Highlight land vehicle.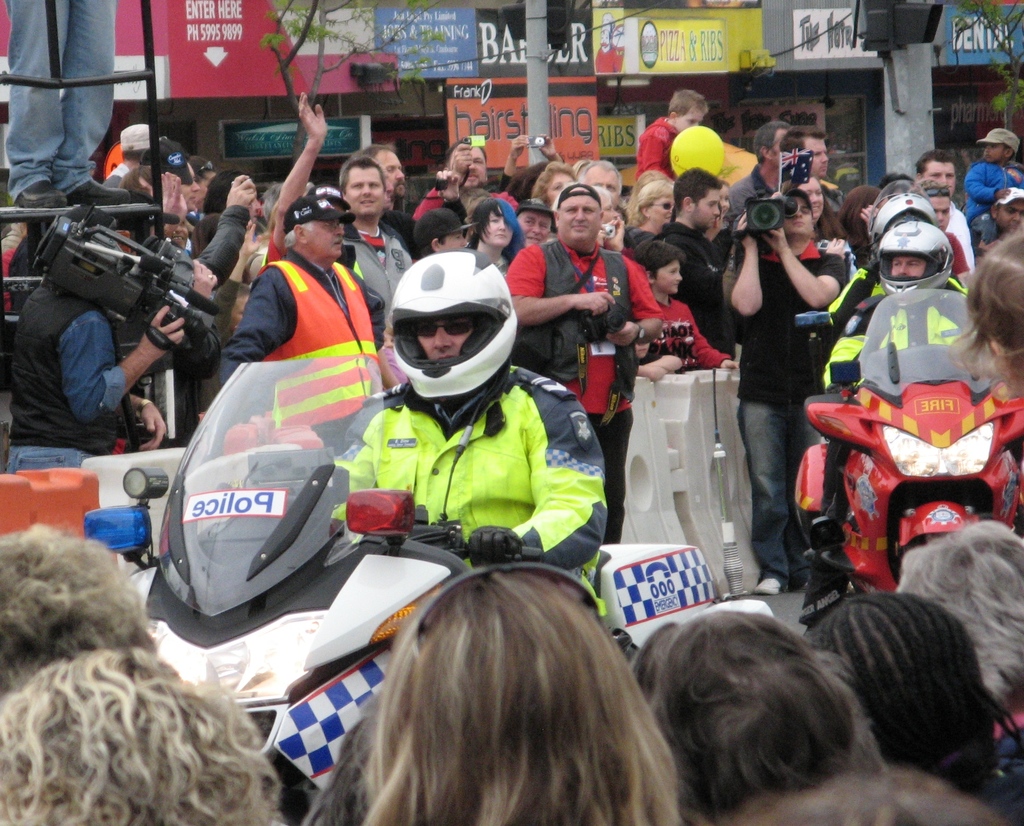
Highlighted region: {"left": 136, "top": 343, "right": 781, "bottom": 819}.
